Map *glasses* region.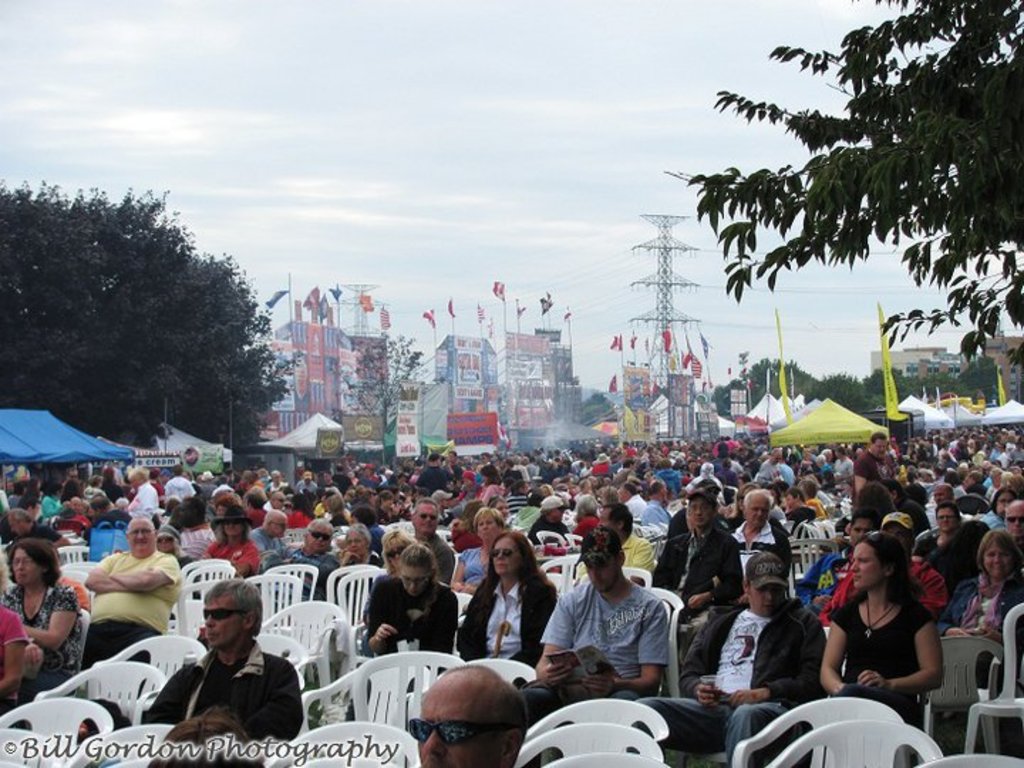
Mapped to pyautogui.locateOnScreen(402, 579, 430, 592).
